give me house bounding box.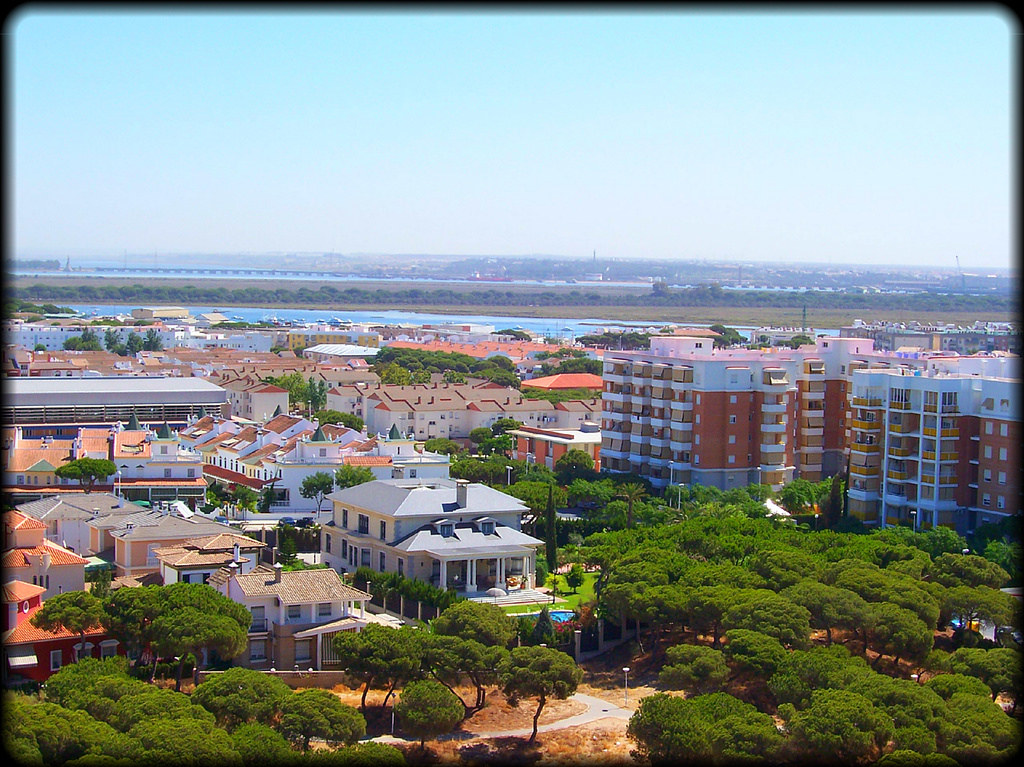
<box>202,339,286,385</box>.
